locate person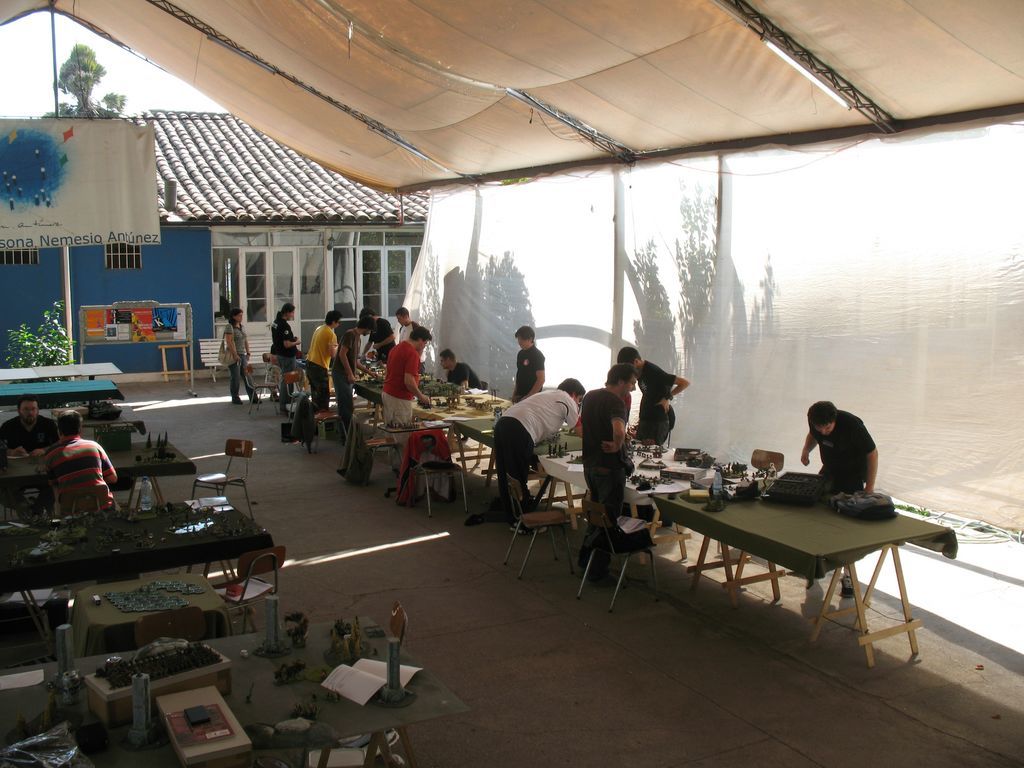
l=221, t=305, r=264, b=404
